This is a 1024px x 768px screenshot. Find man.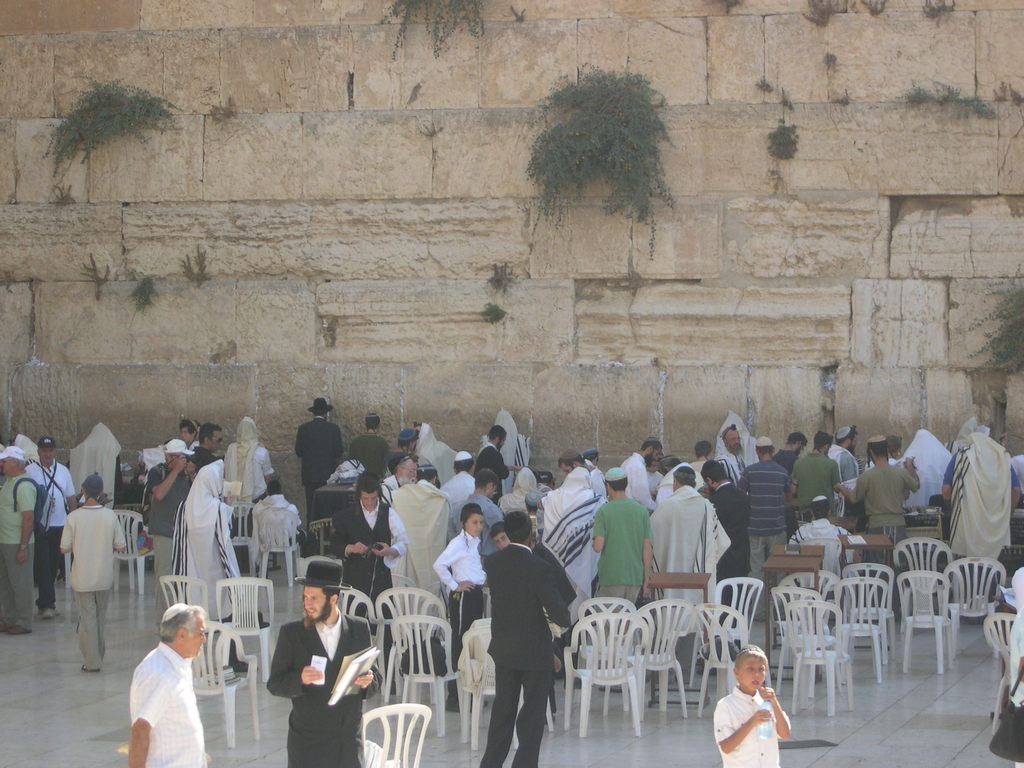
Bounding box: 826 426 861 509.
